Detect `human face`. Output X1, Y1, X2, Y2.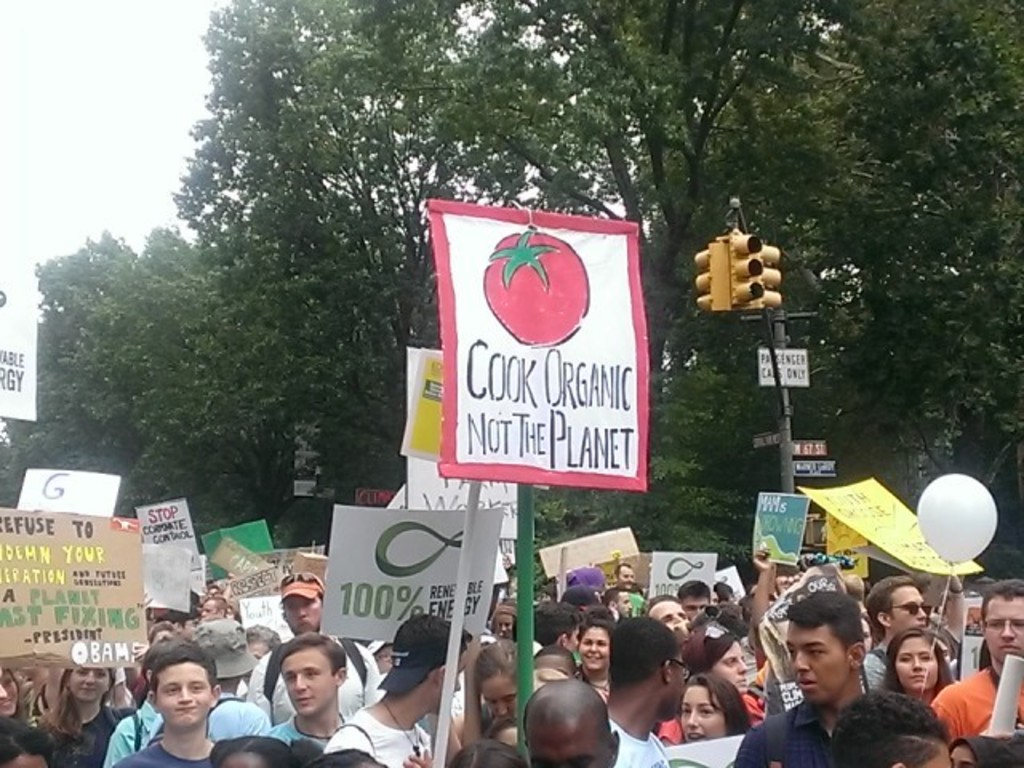
646, 600, 690, 627.
